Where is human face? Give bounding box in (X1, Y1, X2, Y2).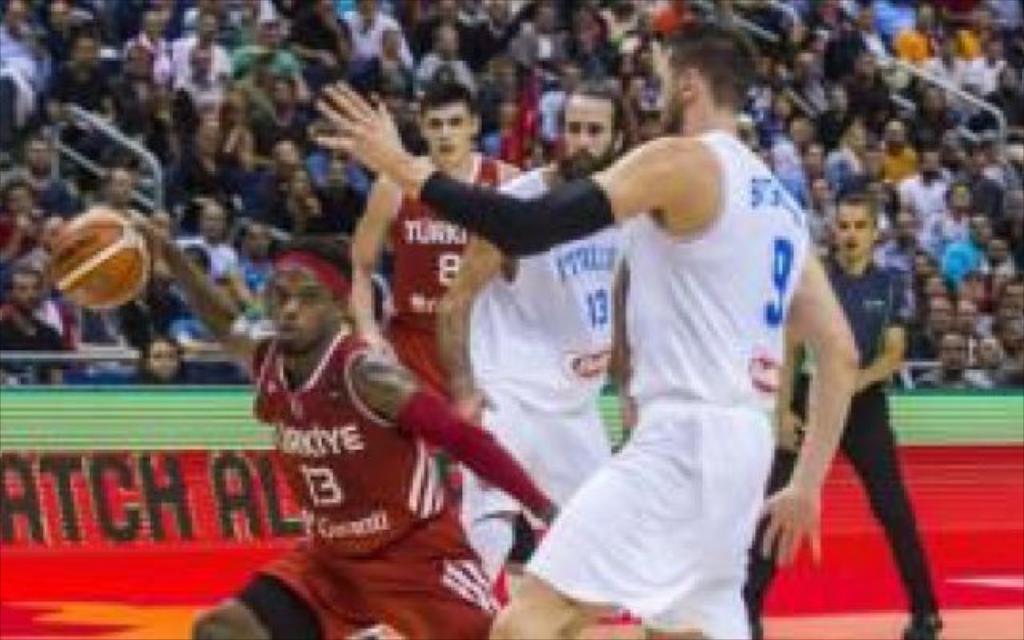
(267, 256, 336, 350).
